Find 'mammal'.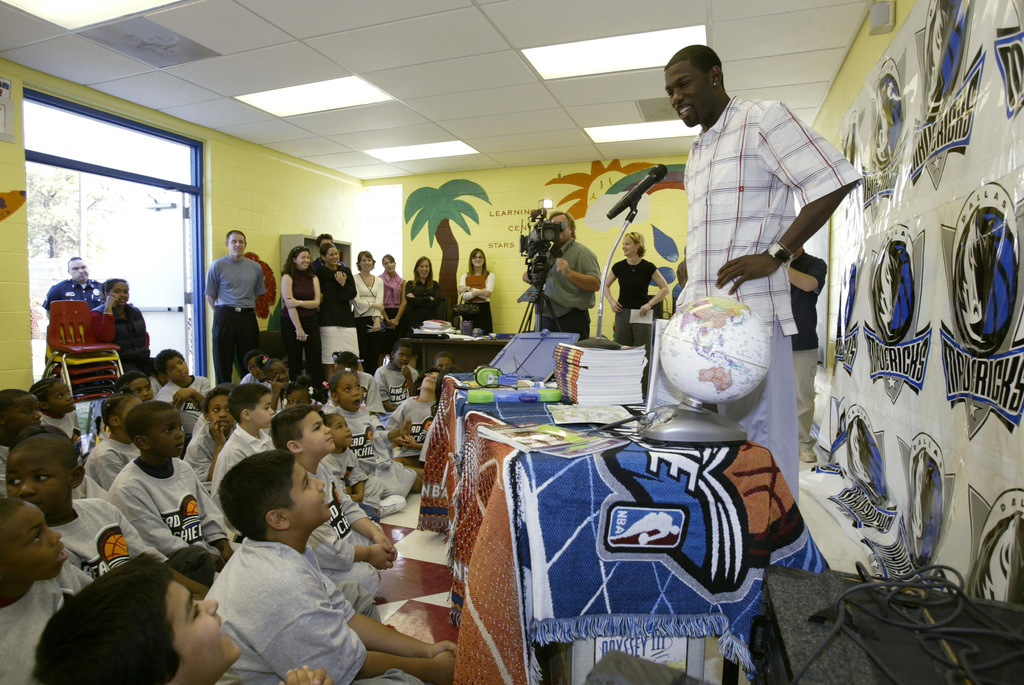
<box>456,249,495,331</box>.
